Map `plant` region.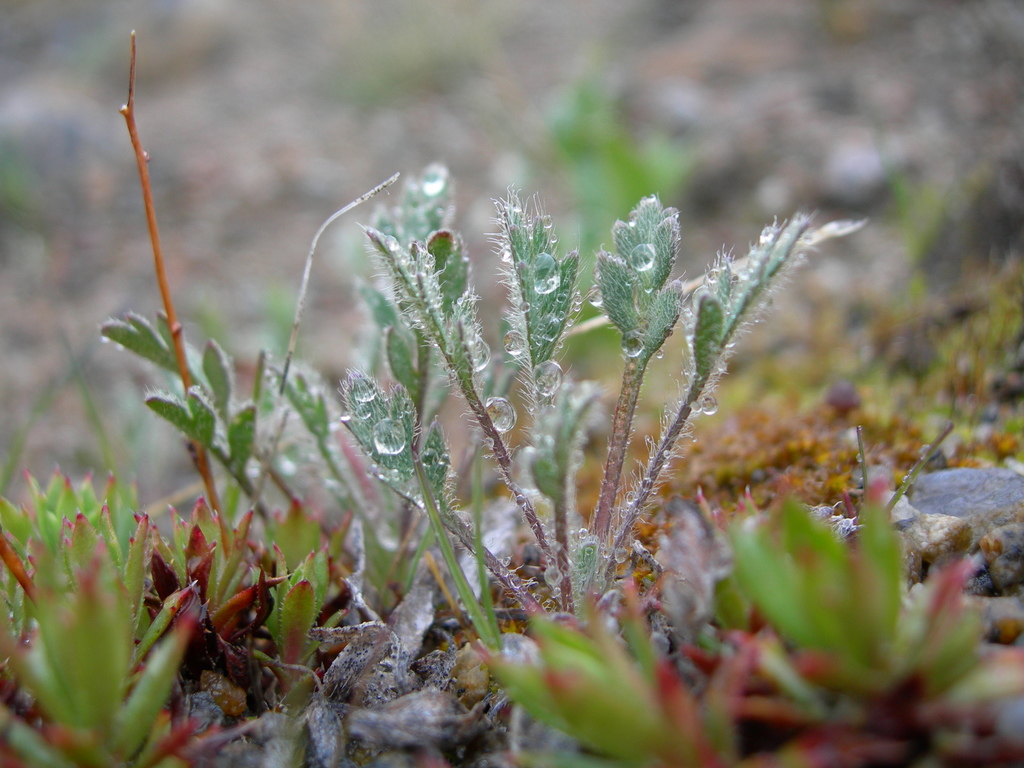
Mapped to (x1=548, y1=230, x2=1023, y2=576).
